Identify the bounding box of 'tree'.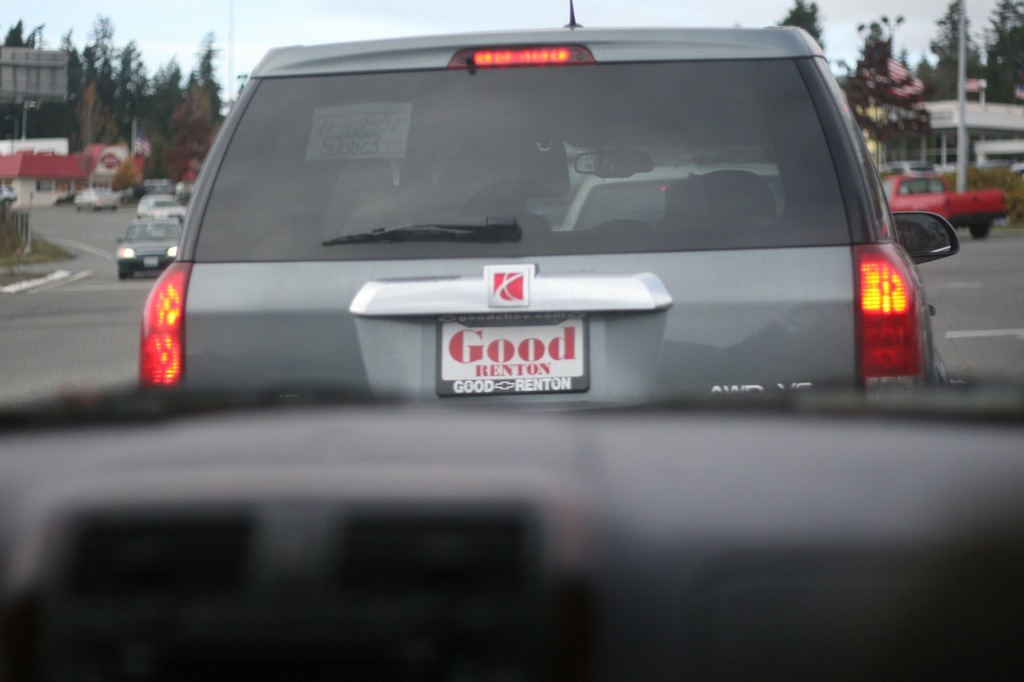
box(843, 22, 930, 170).
